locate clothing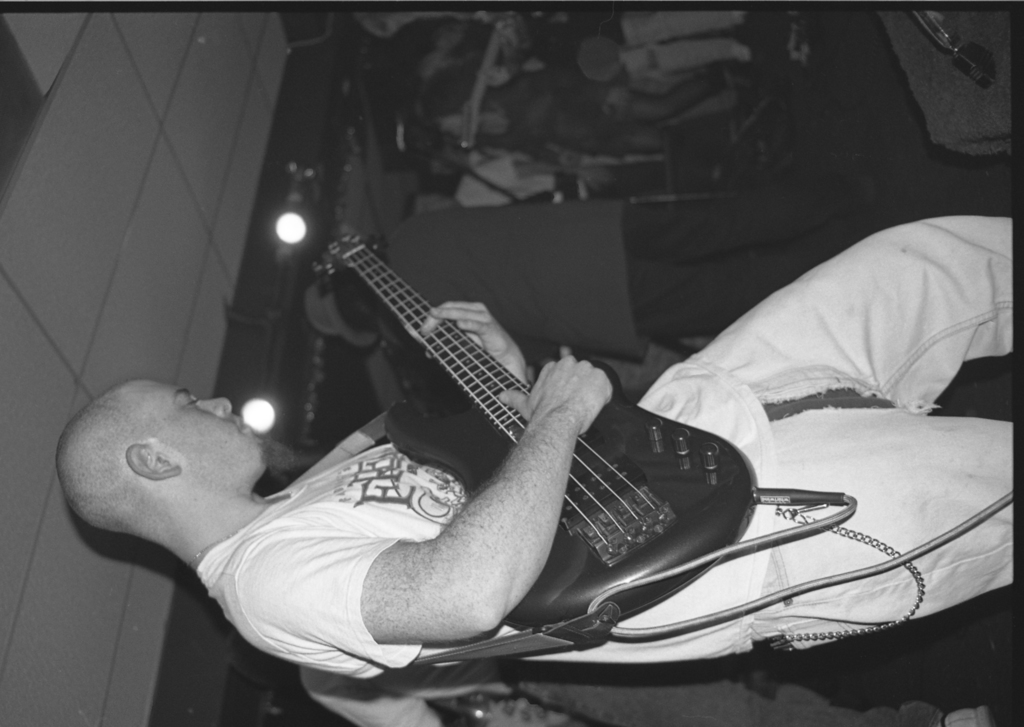
[131,118,929,685]
